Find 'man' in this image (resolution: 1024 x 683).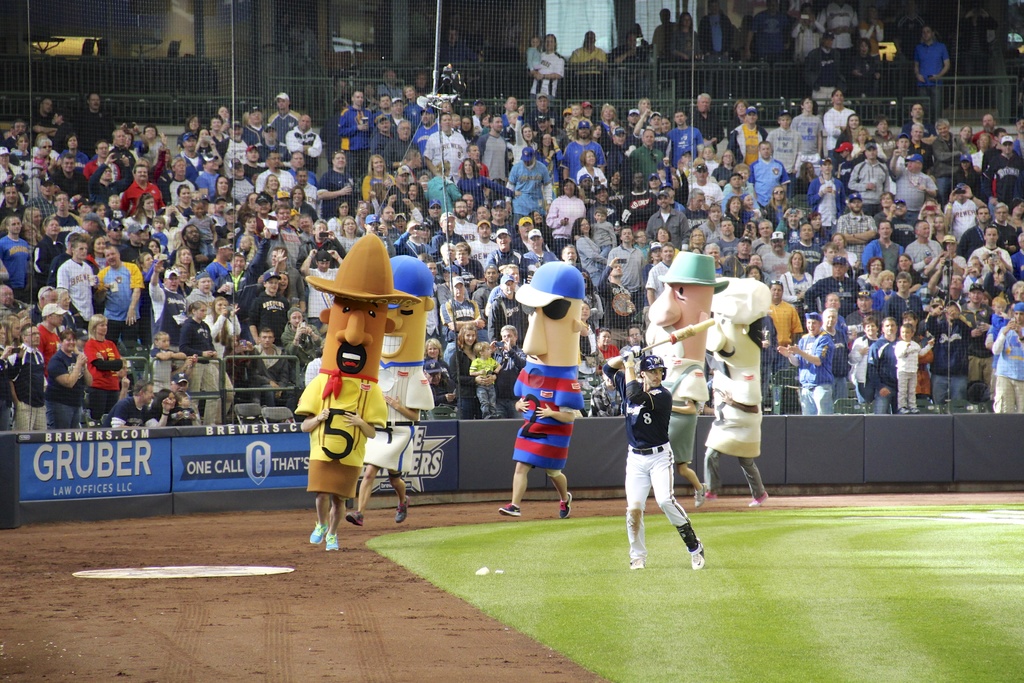
bbox=(703, 281, 769, 509).
